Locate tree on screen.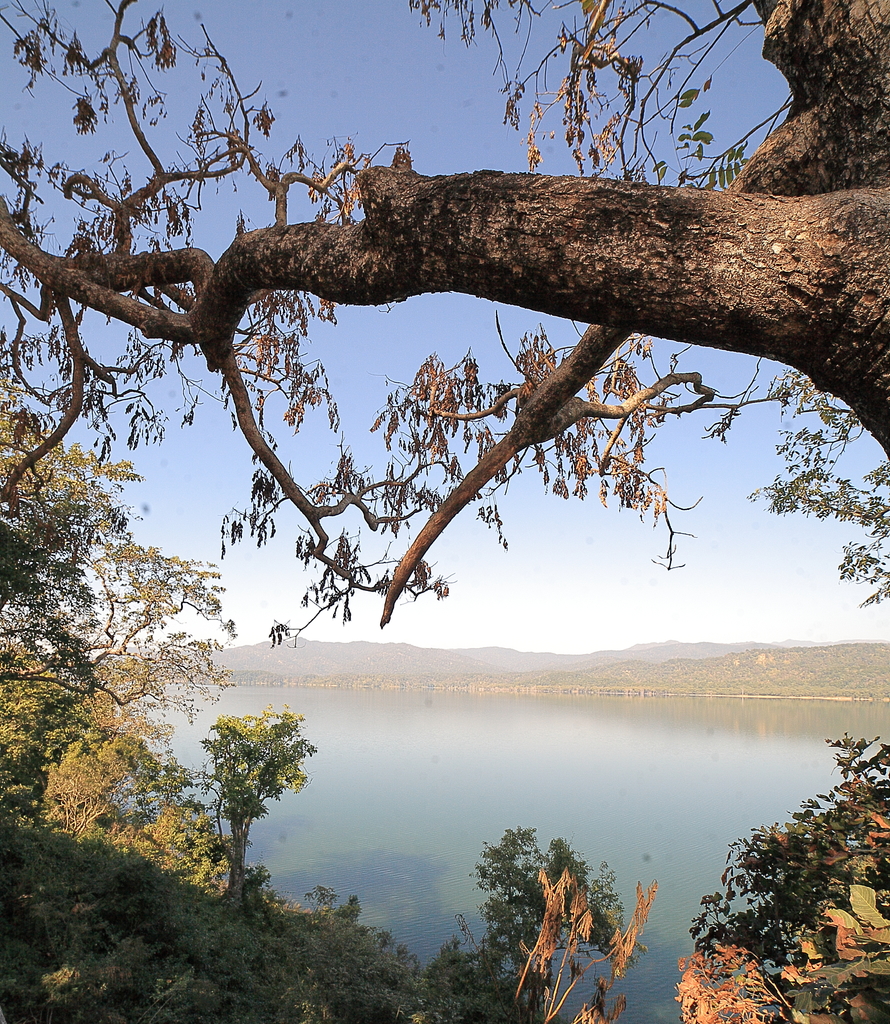
On screen at 468:824:647:1023.
